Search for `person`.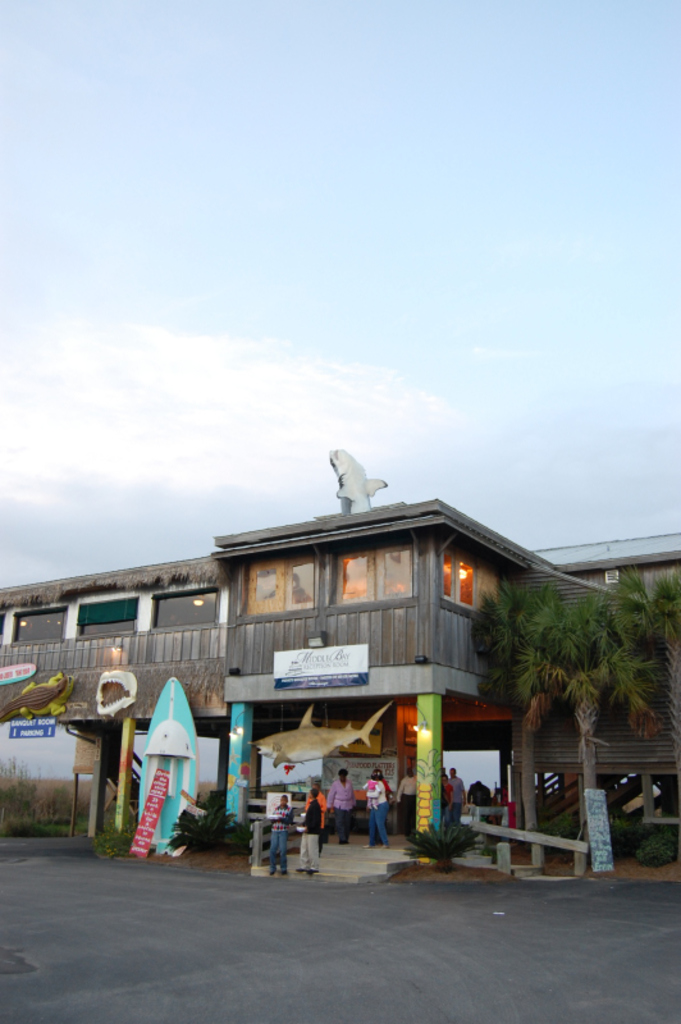
Found at crop(447, 769, 467, 823).
